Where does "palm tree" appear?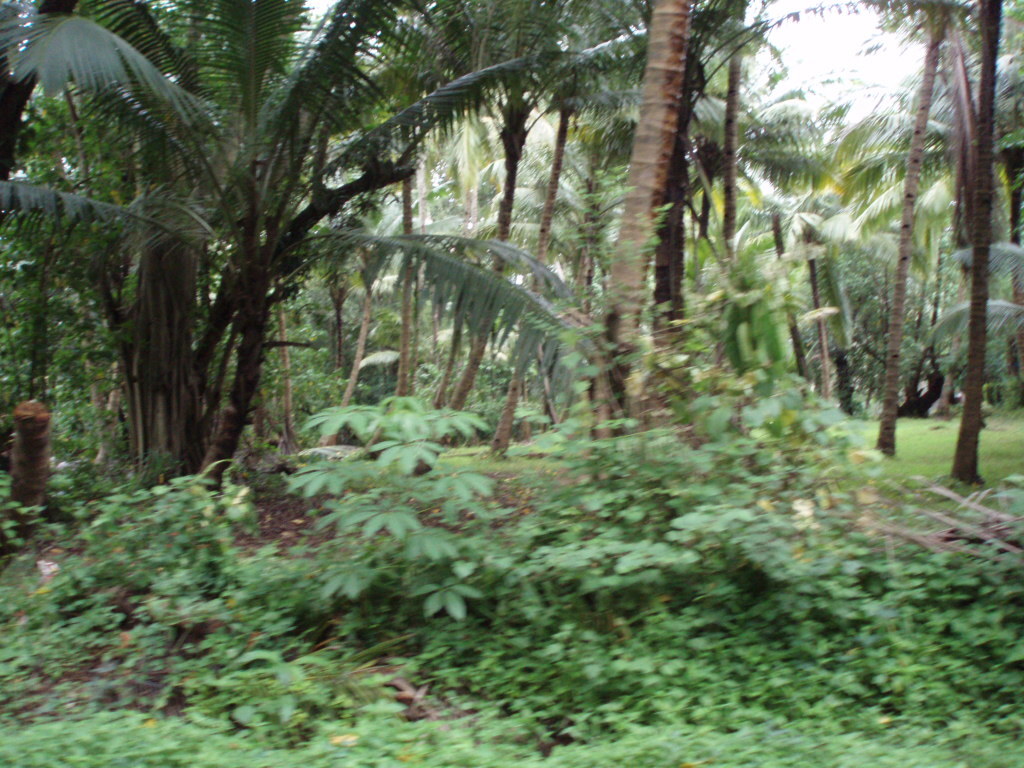
Appears at box=[0, 0, 565, 476].
